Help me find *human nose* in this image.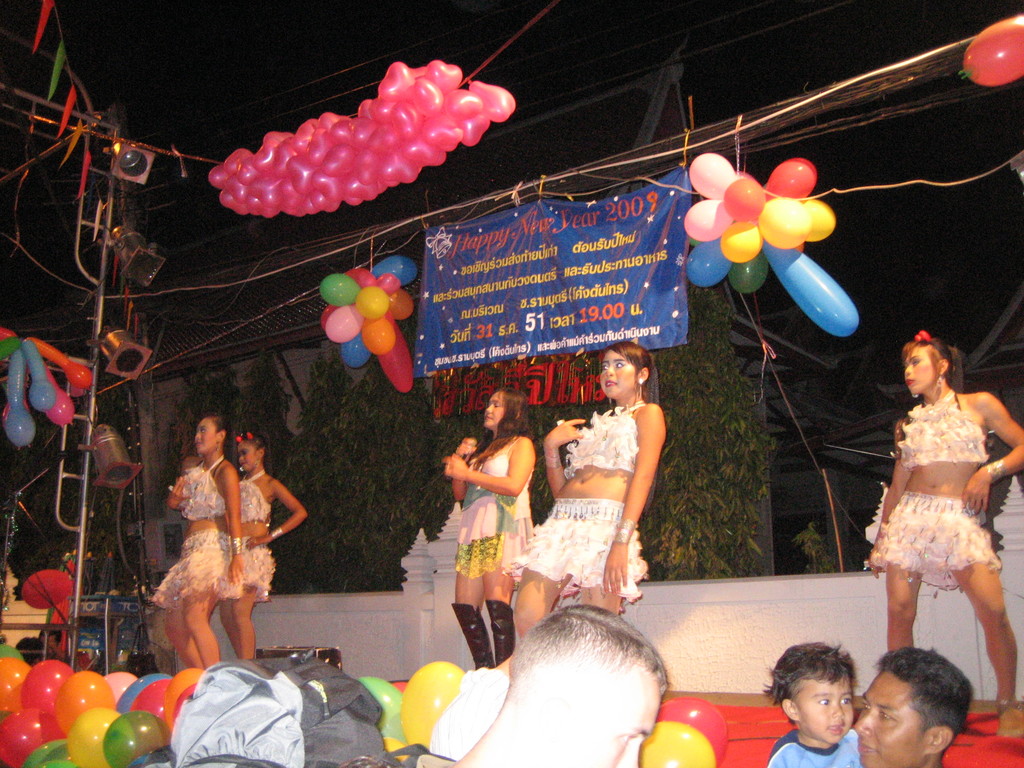
Found it: <bbox>904, 365, 912, 376</bbox>.
